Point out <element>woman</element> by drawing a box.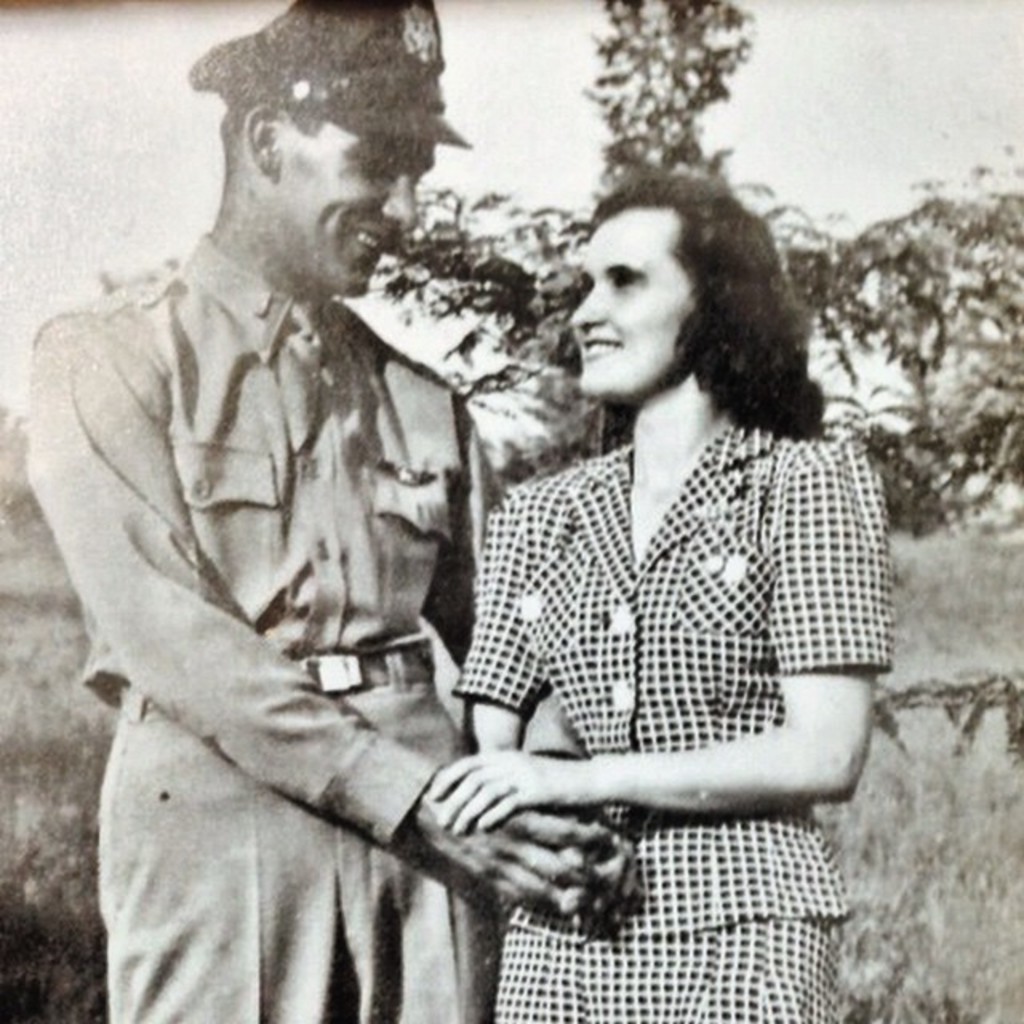
pyautogui.locateOnScreen(451, 176, 899, 1022).
